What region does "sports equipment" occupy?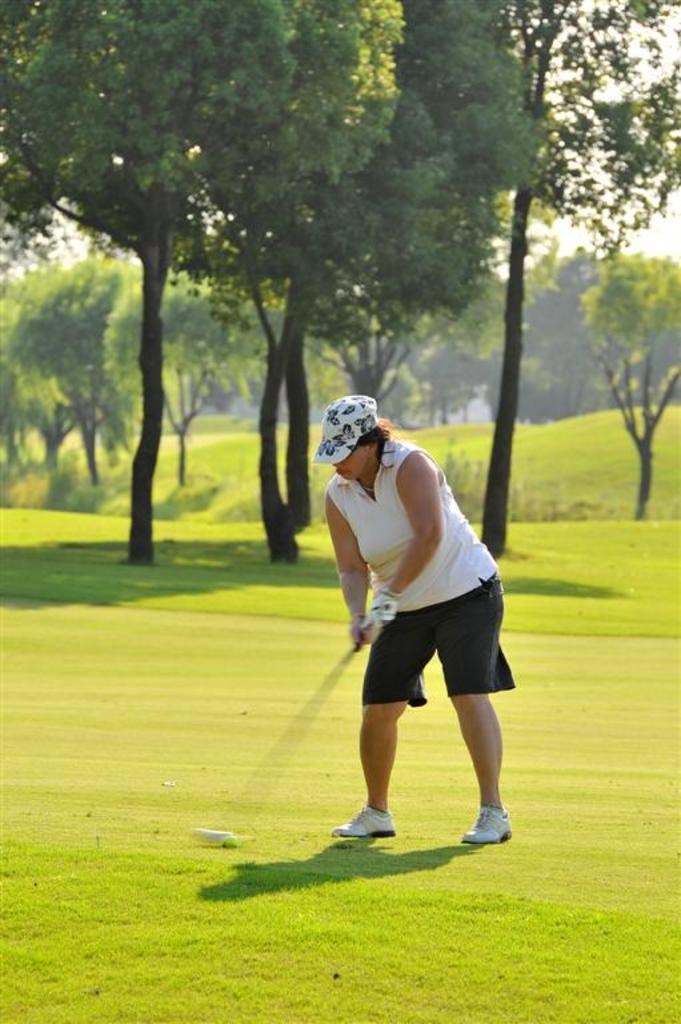
x1=465 y1=805 x2=512 y2=845.
